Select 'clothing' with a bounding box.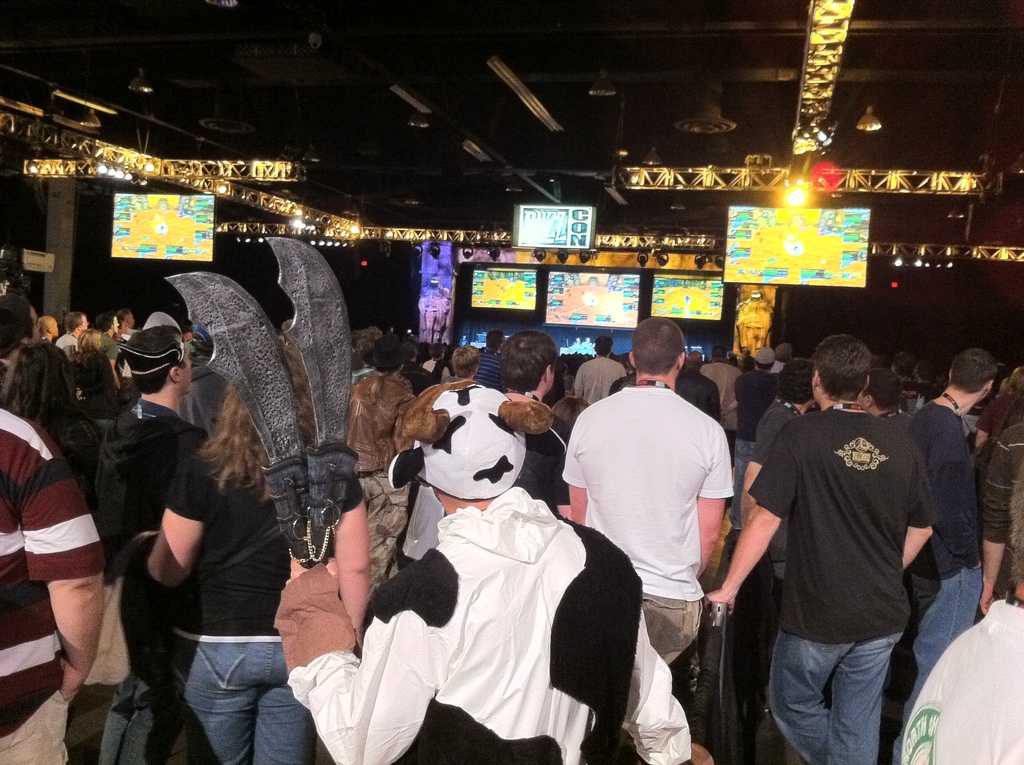
Rect(56, 326, 77, 371).
